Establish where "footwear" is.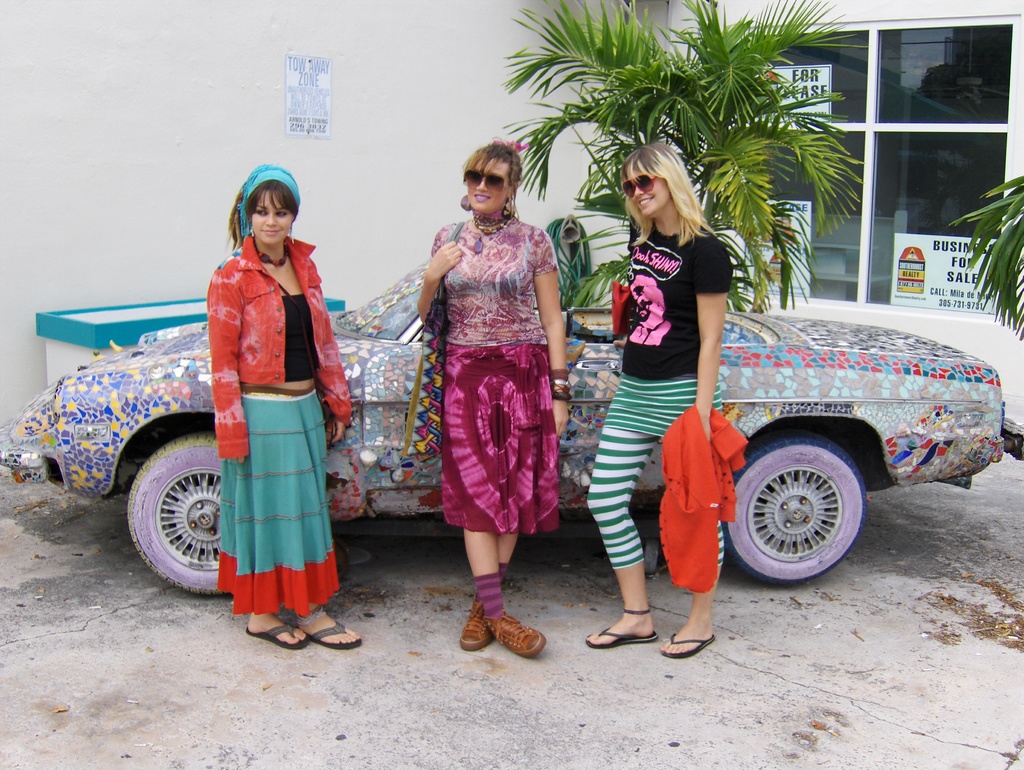
Established at left=313, top=616, right=366, bottom=649.
